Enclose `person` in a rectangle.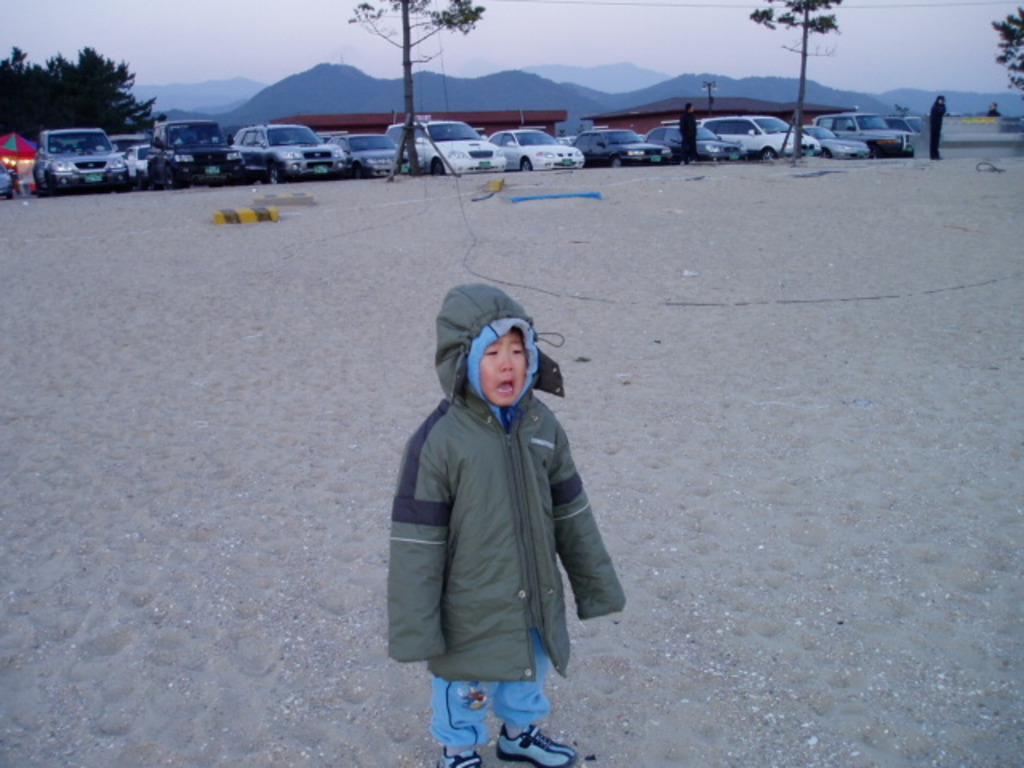
x1=678, y1=104, x2=699, y2=165.
